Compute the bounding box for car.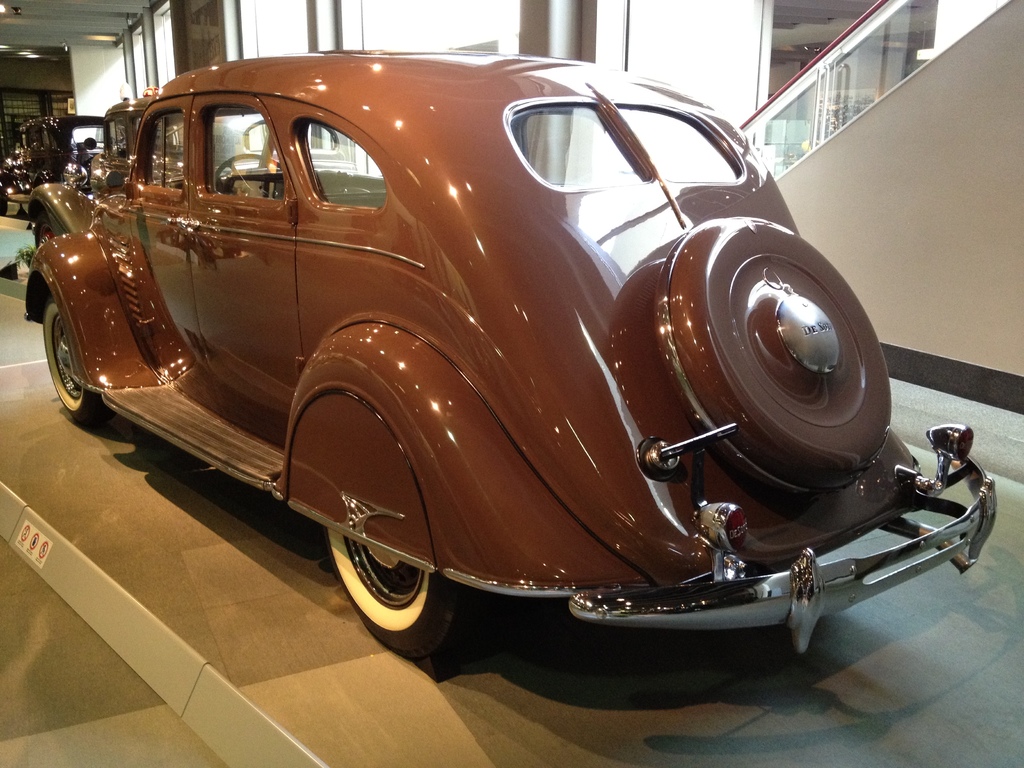
l=42, t=86, r=357, b=244.
